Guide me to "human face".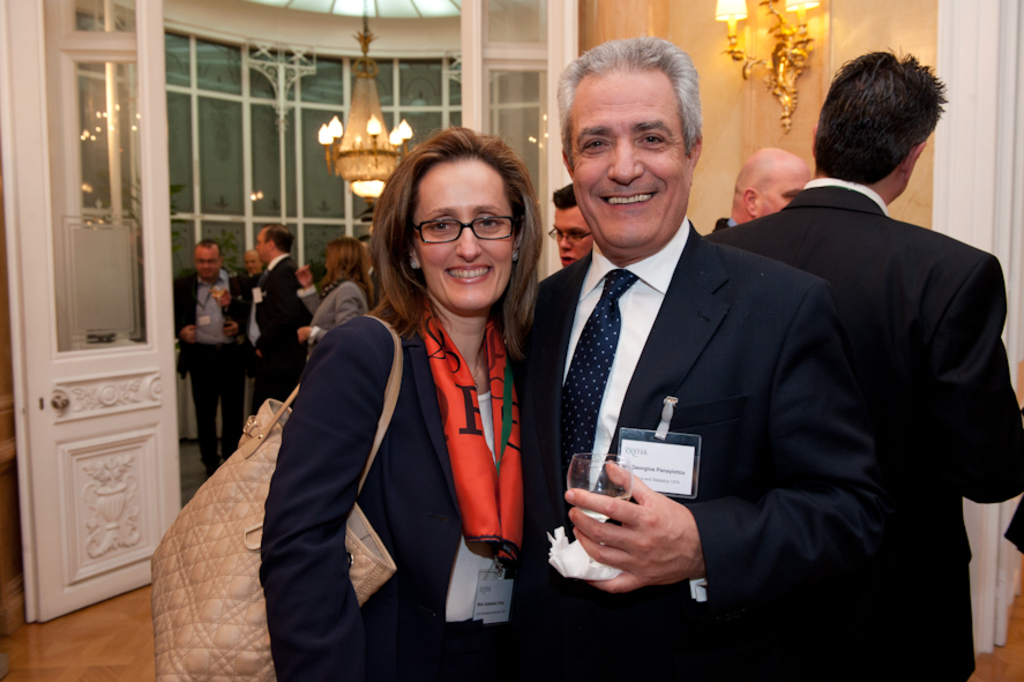
Guidance: box=[189, 246, 219, 282].
